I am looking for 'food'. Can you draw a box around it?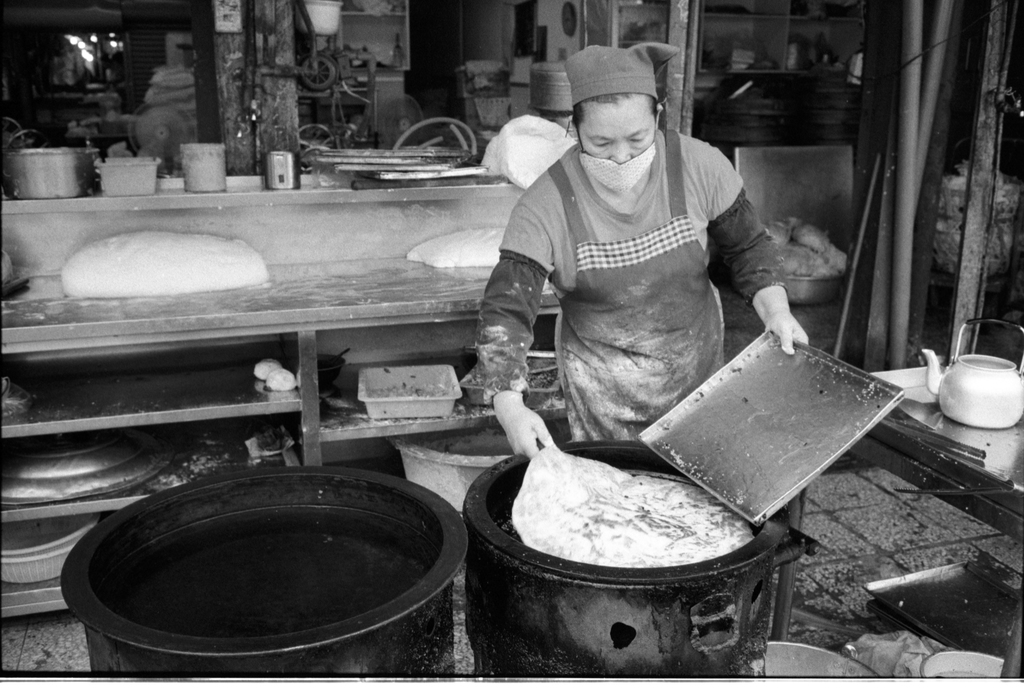
Sure, the bounding box is [409, 222, 506, 265].
